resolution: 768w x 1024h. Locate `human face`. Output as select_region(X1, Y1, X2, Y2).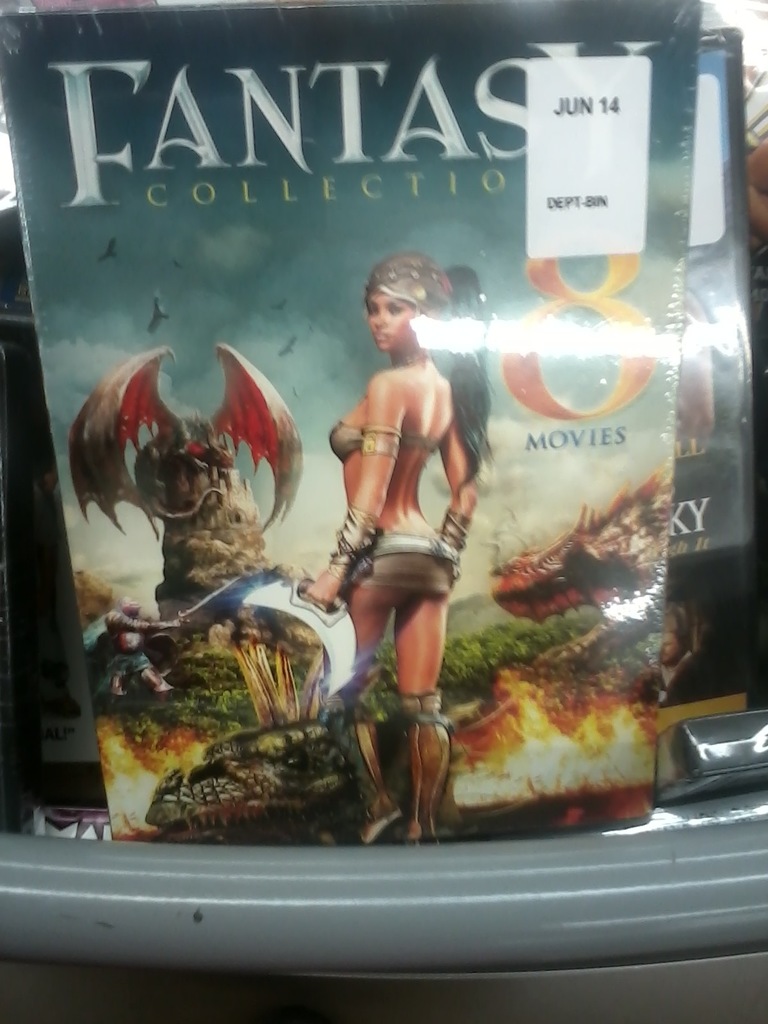
select_region(164, 436, 232, 514).
